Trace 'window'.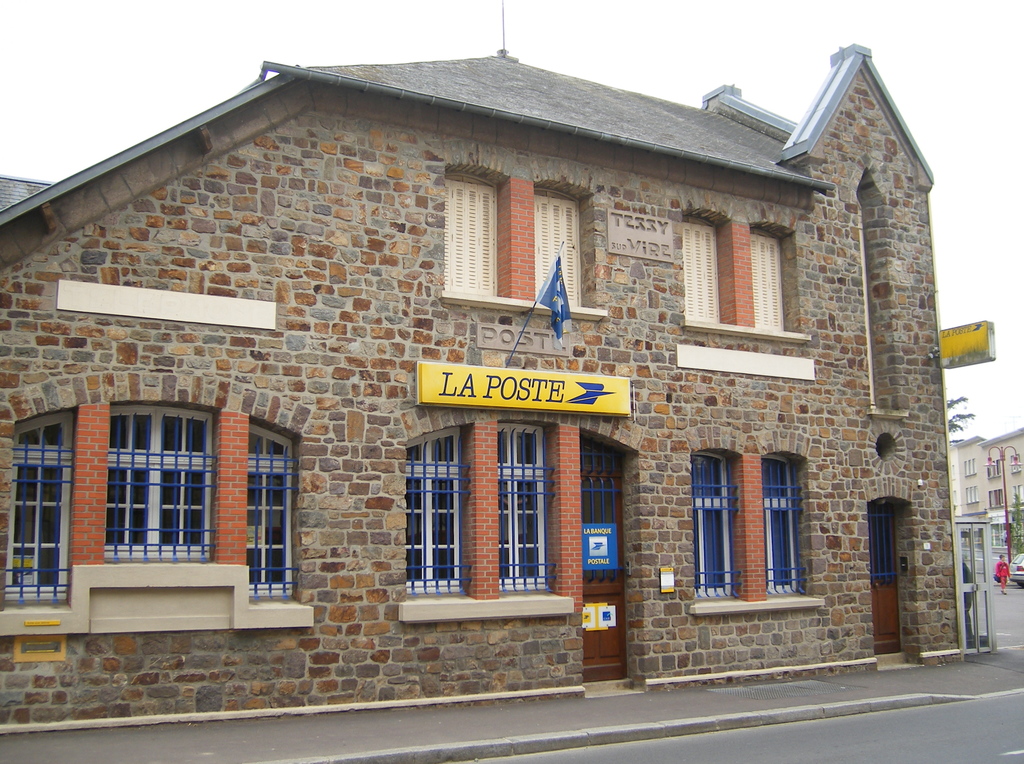
Traced to (406,427,466,593).
